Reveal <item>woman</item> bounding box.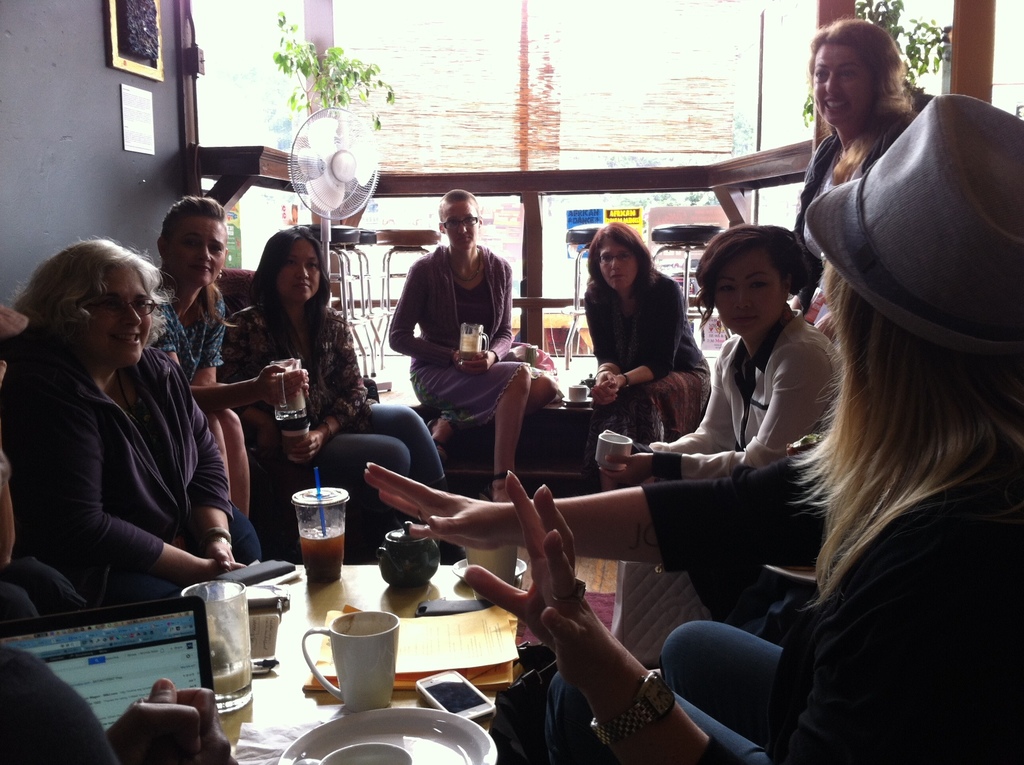
Revealed: (x1=148, y1=193, x2=248, y2=514).
